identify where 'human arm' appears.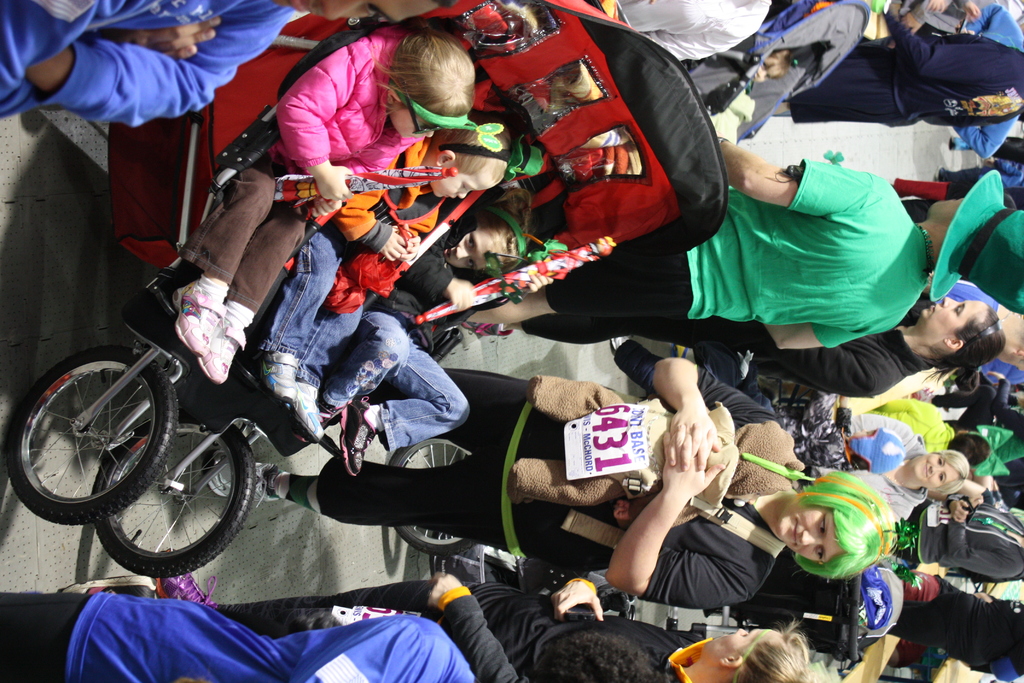
Appears at region(306, 167, 348, 194).
